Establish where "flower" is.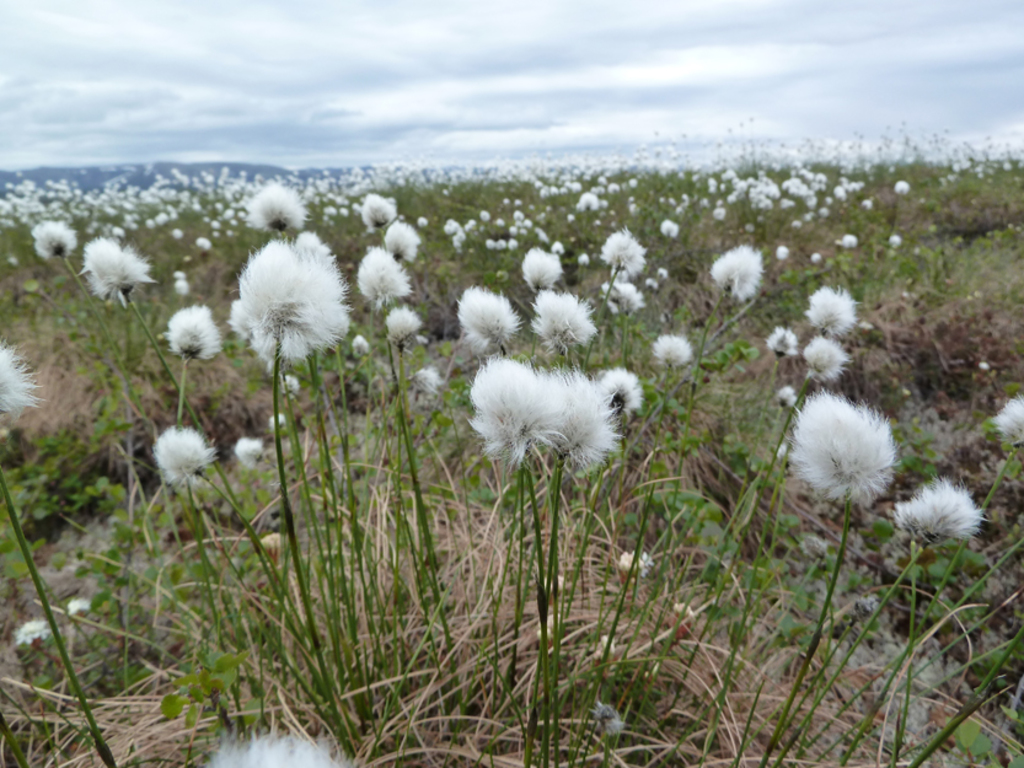
Established at region(806, 338, 853, 382).
